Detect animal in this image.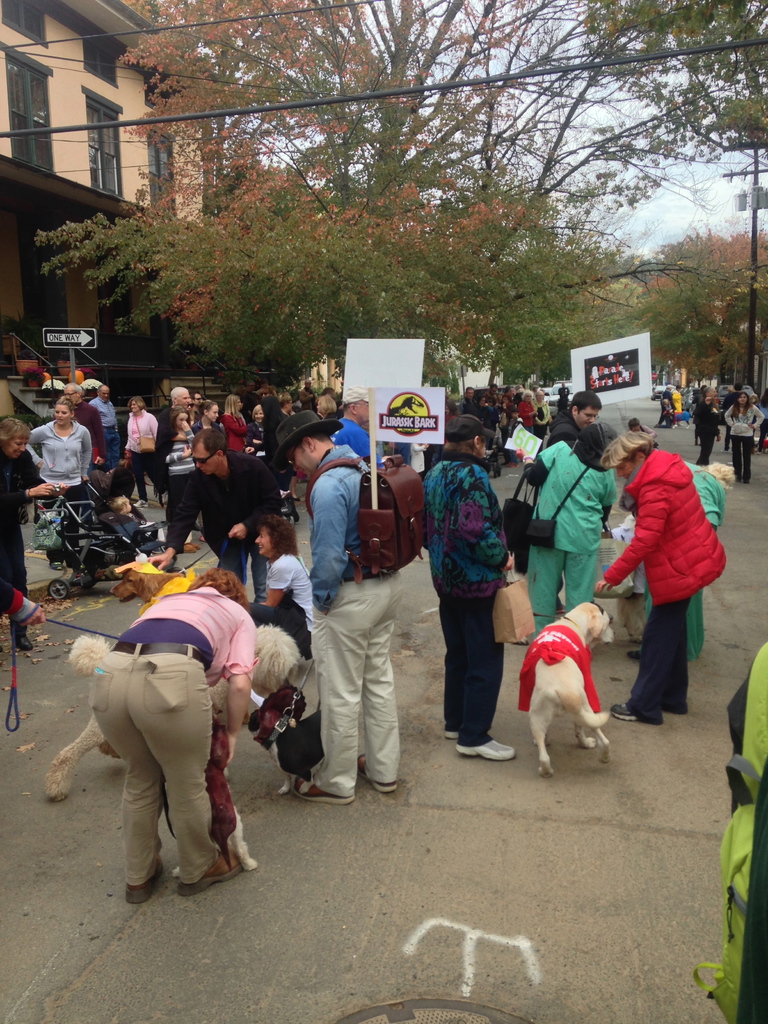
Detection: left=509, top=596, right=620, bottom=781.
